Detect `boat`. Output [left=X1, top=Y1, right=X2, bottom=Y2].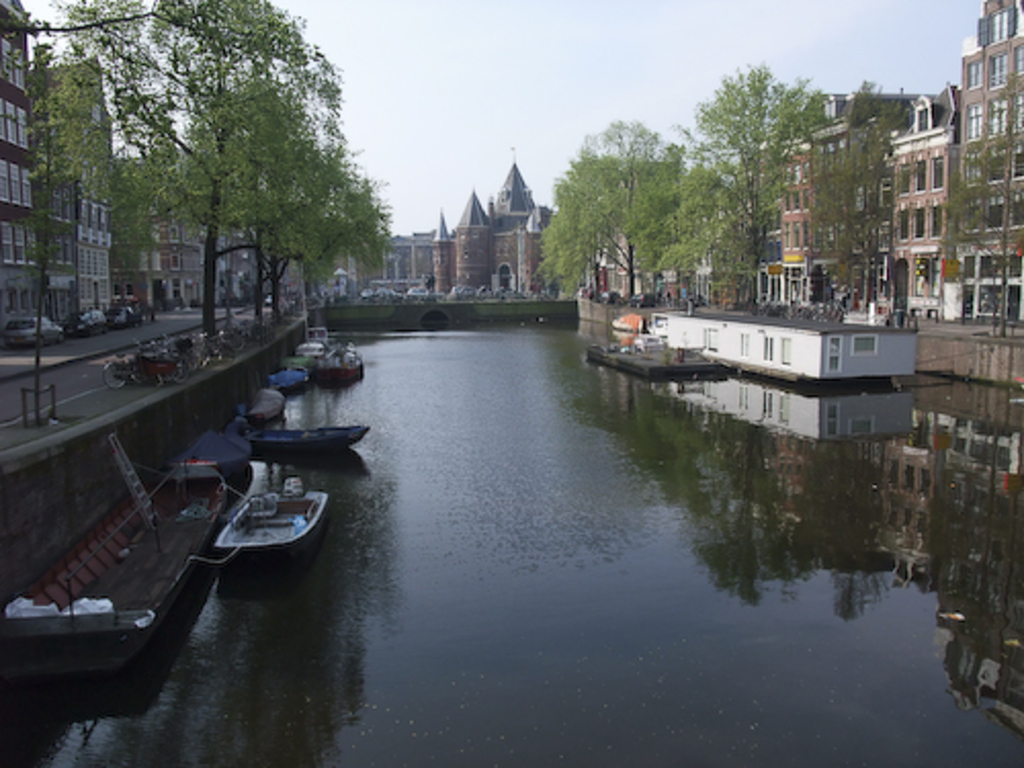
[left=309, top=342, right=367, bottom=395].
